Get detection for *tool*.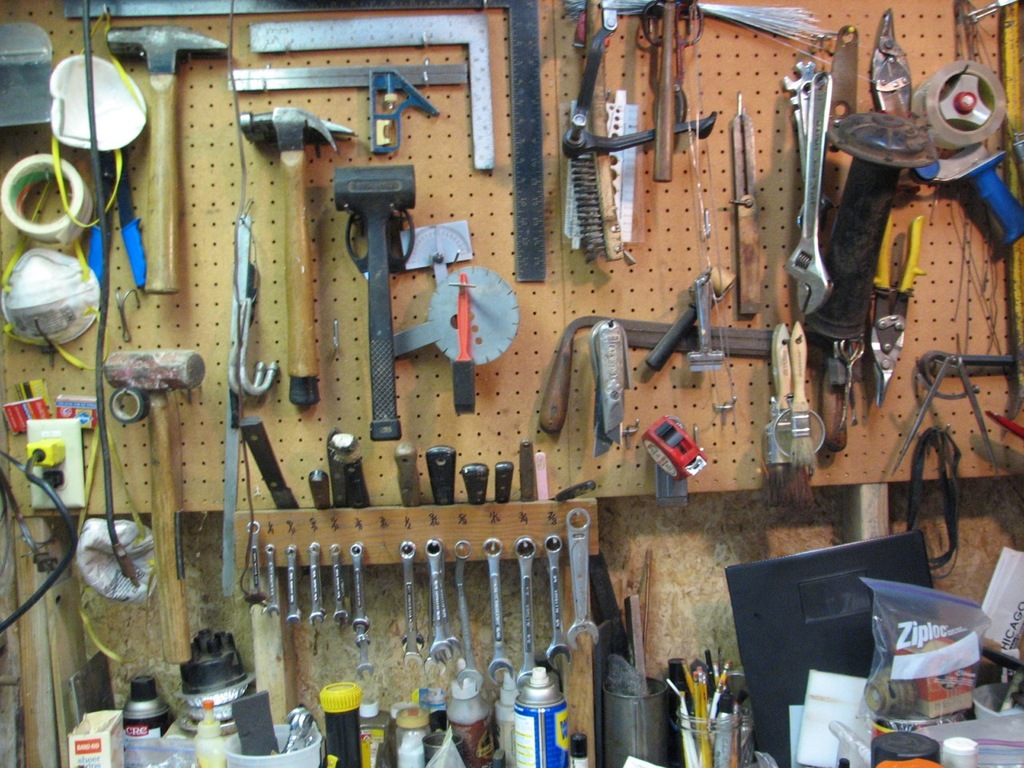
Detection: pyautogui.locateOnScreen(394, 442, 422, 506).
